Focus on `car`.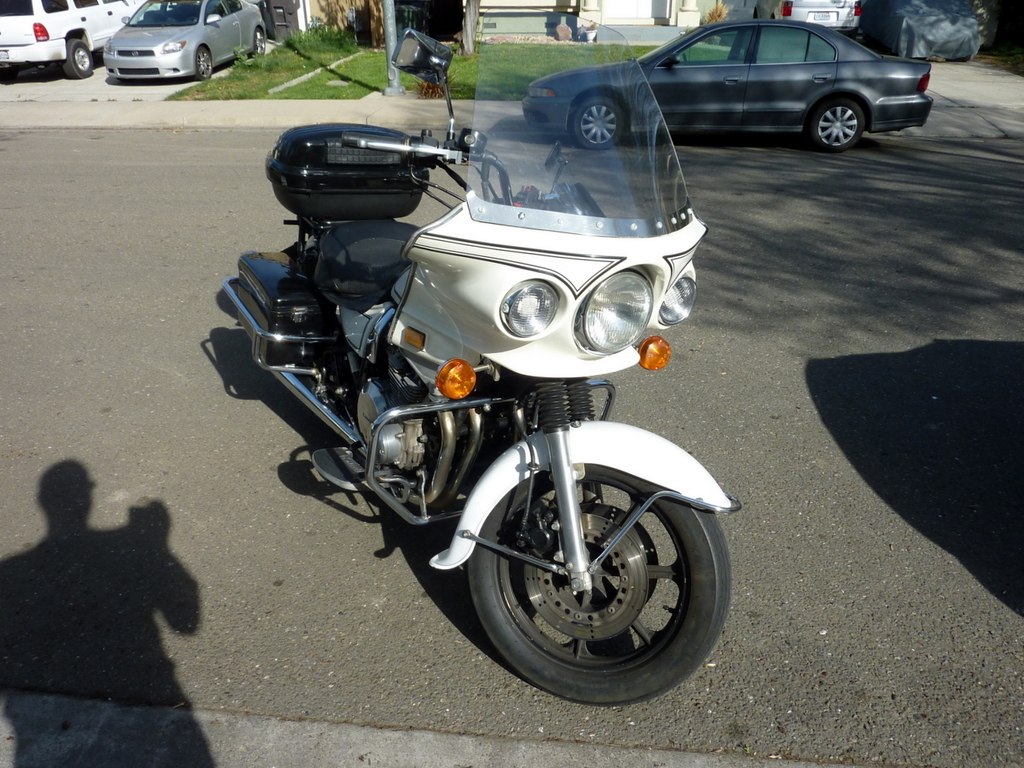
Focused at left=723, top=0, right=858, bottom=36.
